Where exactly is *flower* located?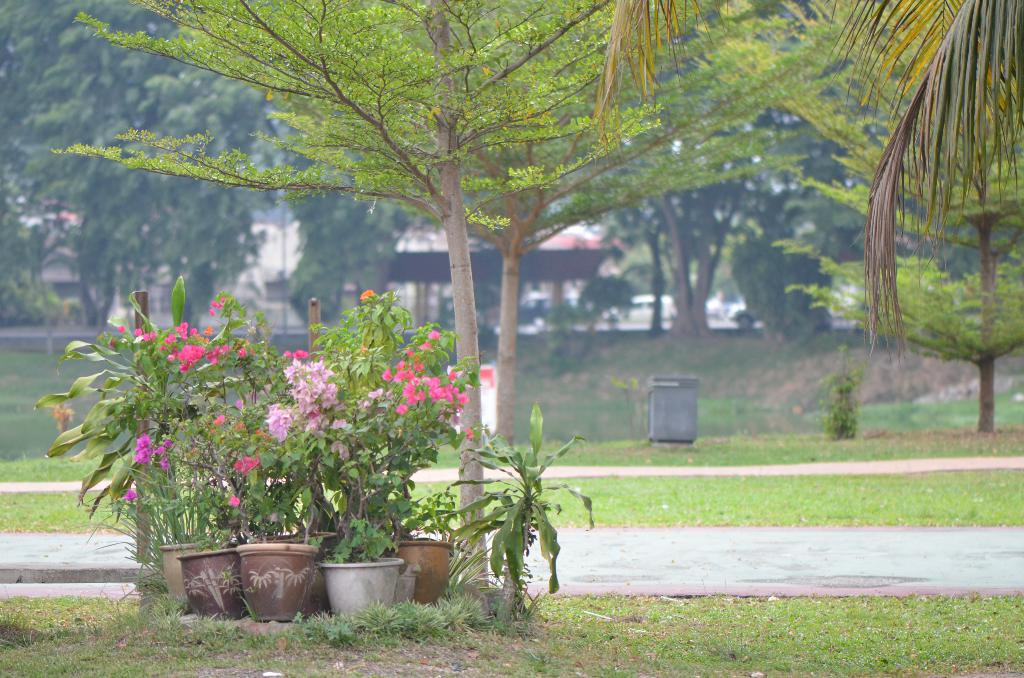
Its bounding box is rect(225, 493, 243, 506).
